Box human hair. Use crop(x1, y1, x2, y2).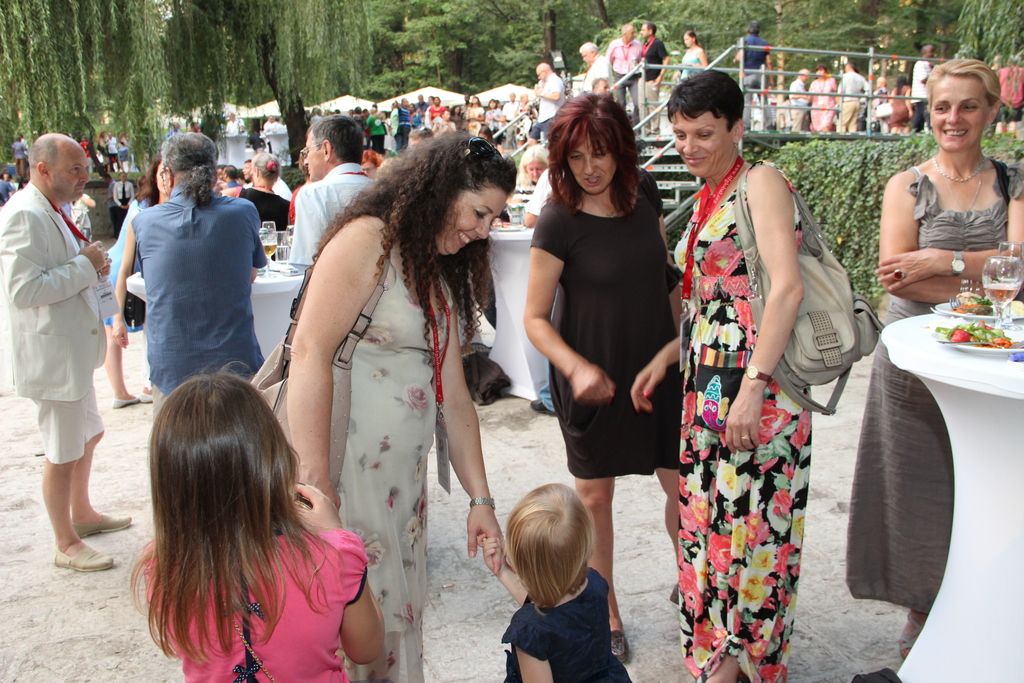
crop(408, 126, 434, 139).
